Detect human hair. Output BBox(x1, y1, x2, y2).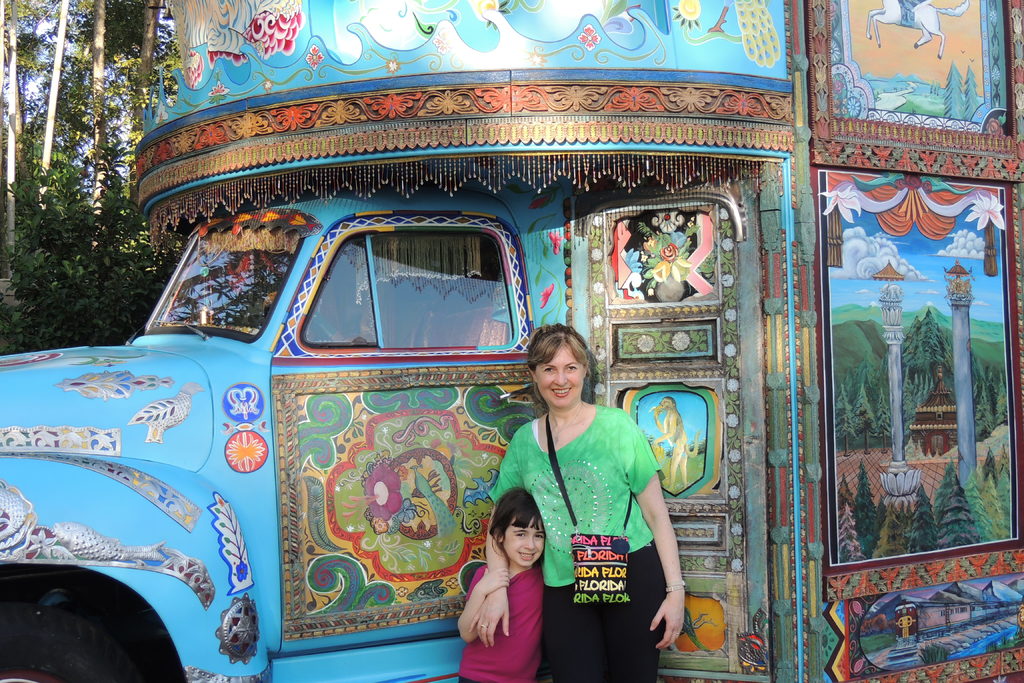
BBox(526, 324, 588, 370).
